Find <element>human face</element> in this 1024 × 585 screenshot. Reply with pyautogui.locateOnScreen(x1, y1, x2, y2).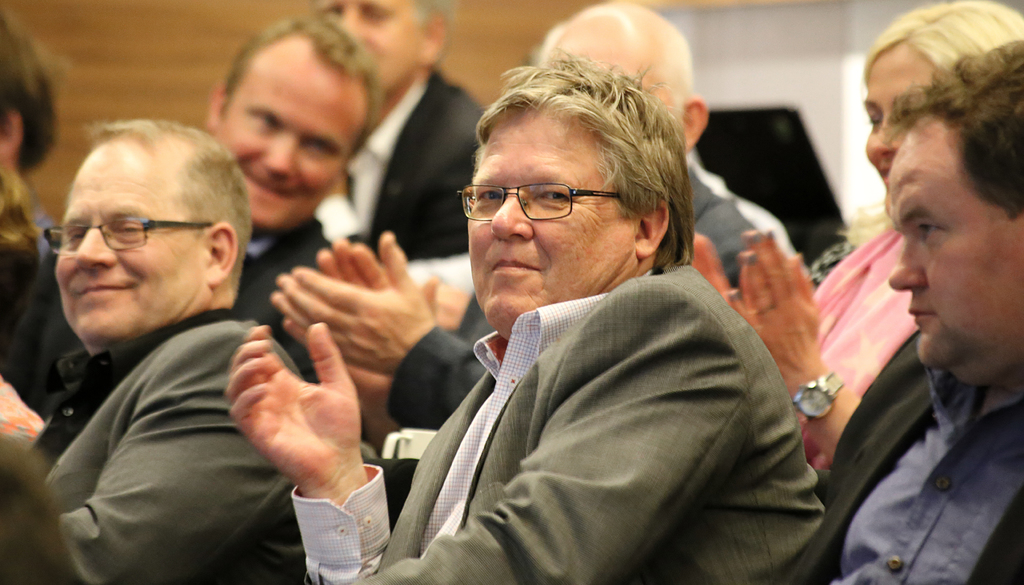
pyautogui.locateOnScreen(886, 146, 1022, 377).
